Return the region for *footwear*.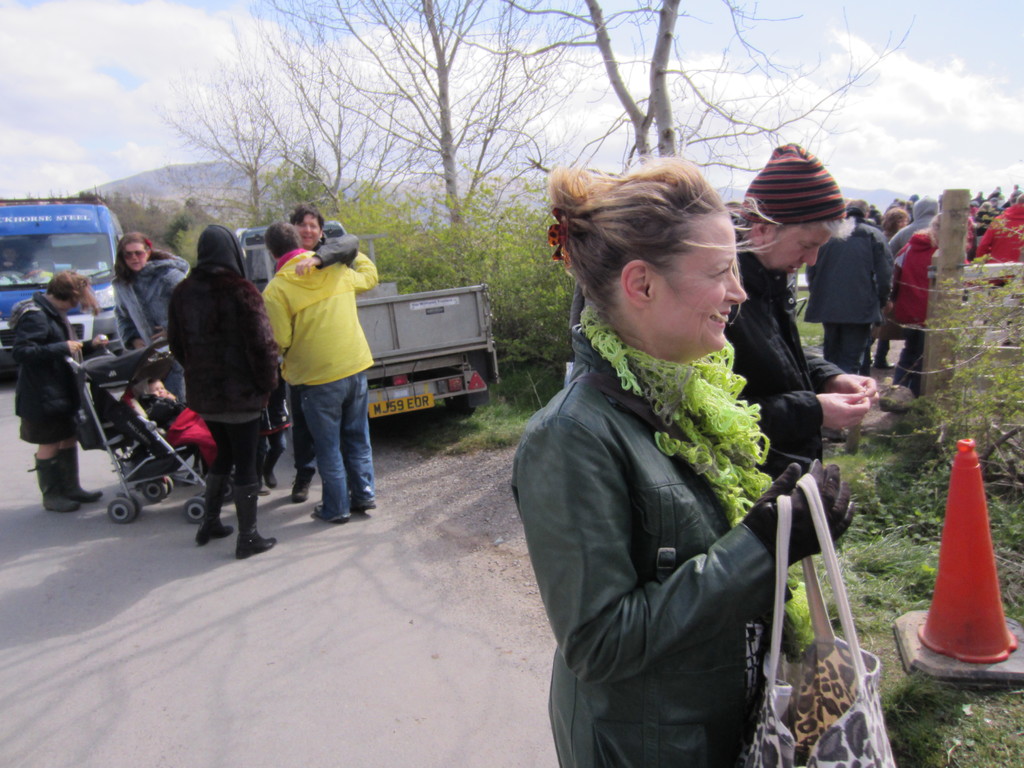
236/486/274/561.
